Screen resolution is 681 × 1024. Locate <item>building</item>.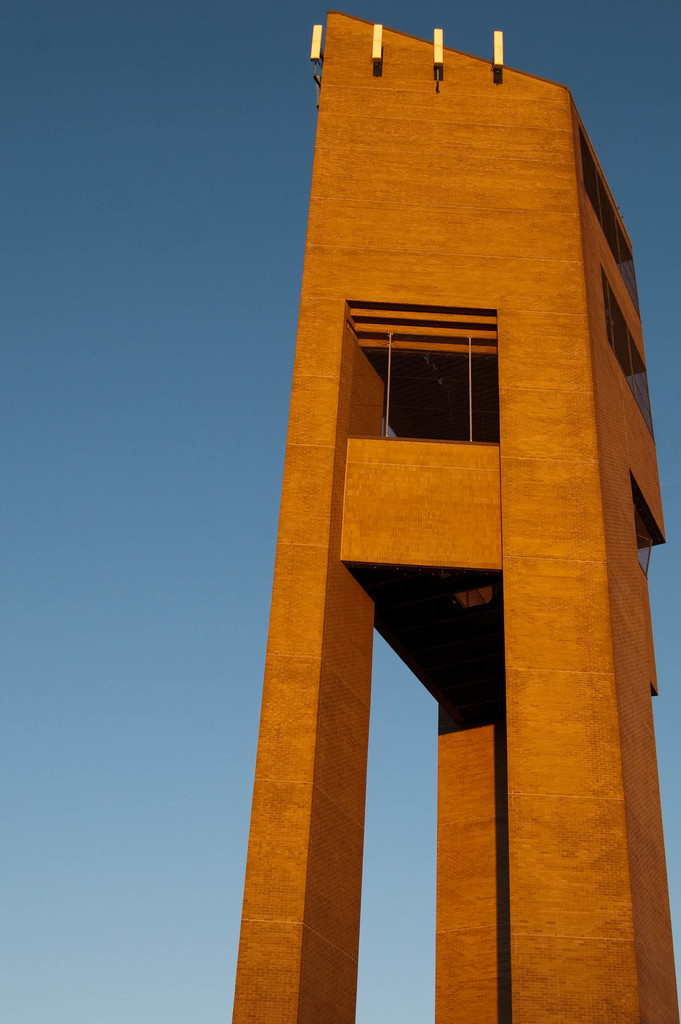
crop(225, 6, 680, 1023).
